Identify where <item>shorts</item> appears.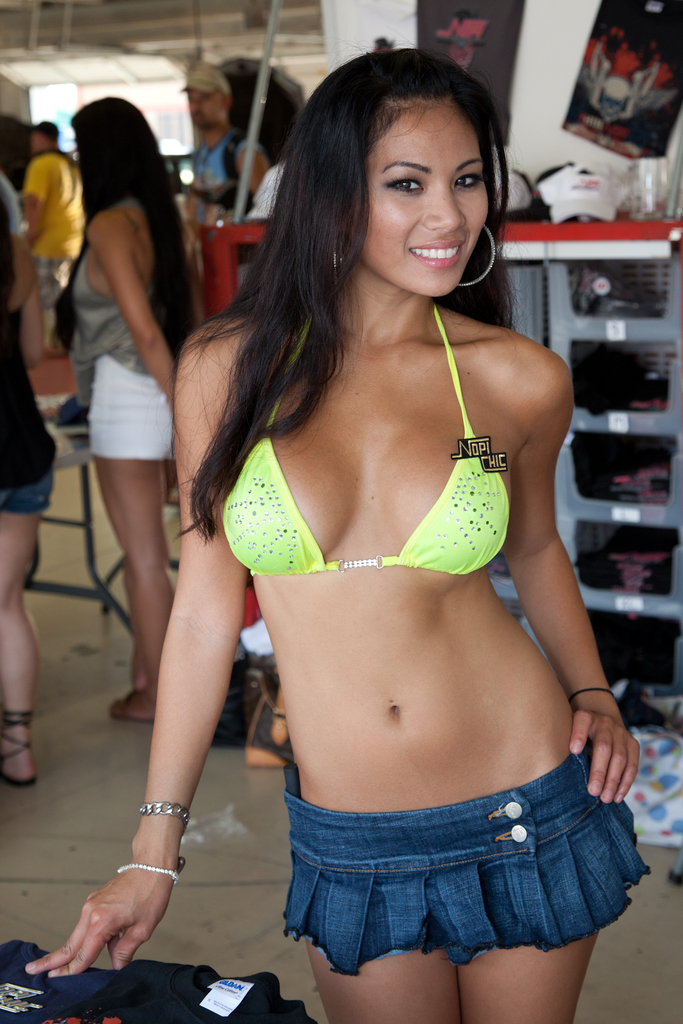
Appears at (85,356,171,455).
